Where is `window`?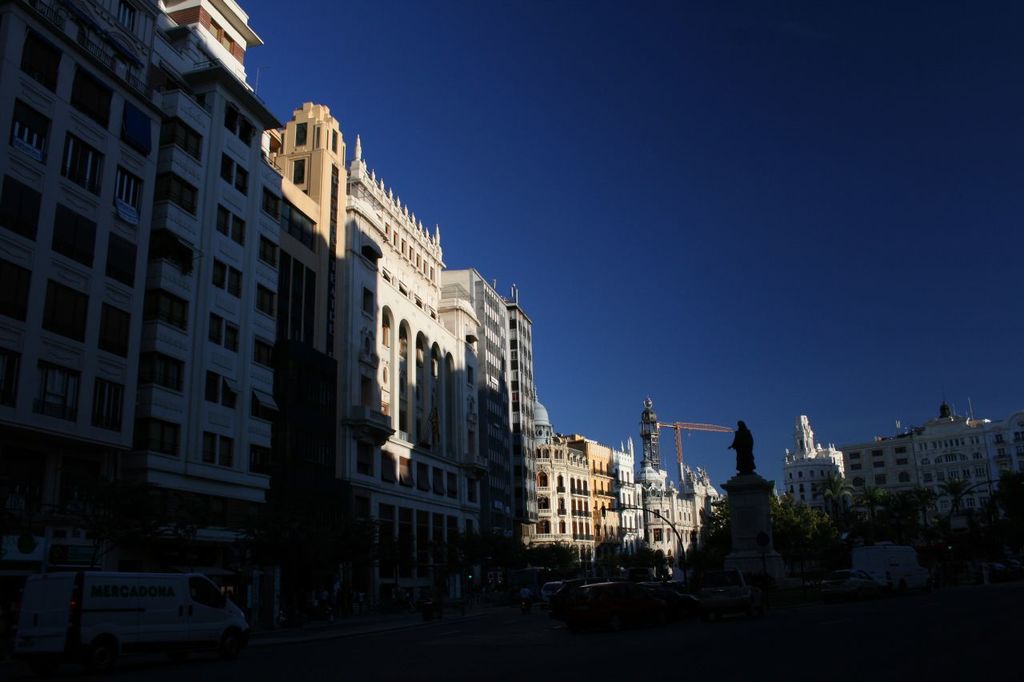
rect(208, 313, 235, 357).
